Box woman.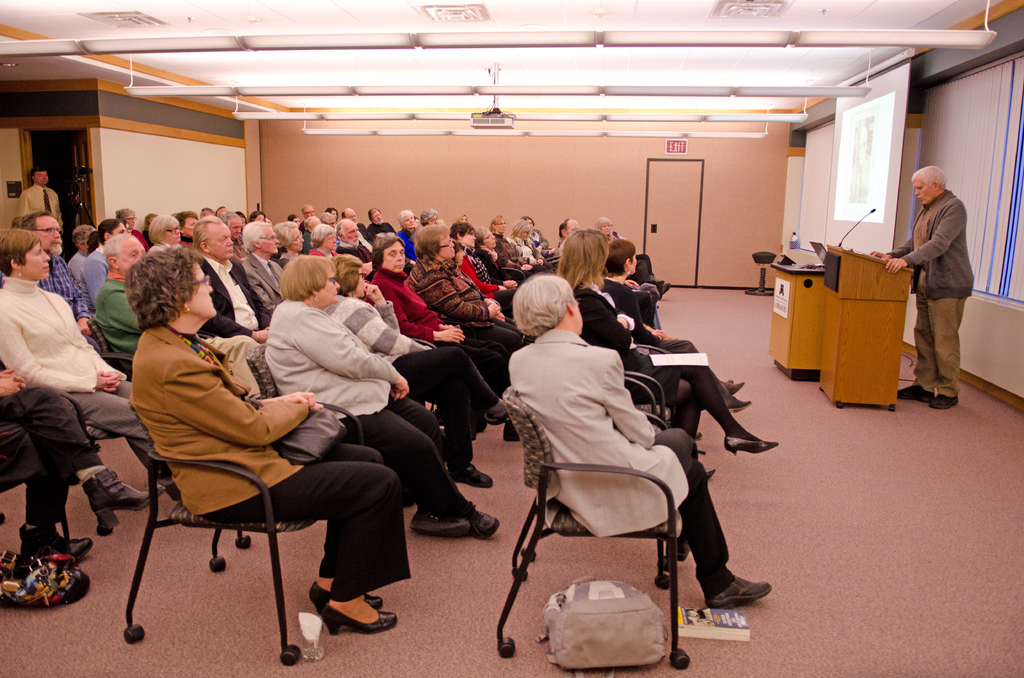
593,218,625,246.
